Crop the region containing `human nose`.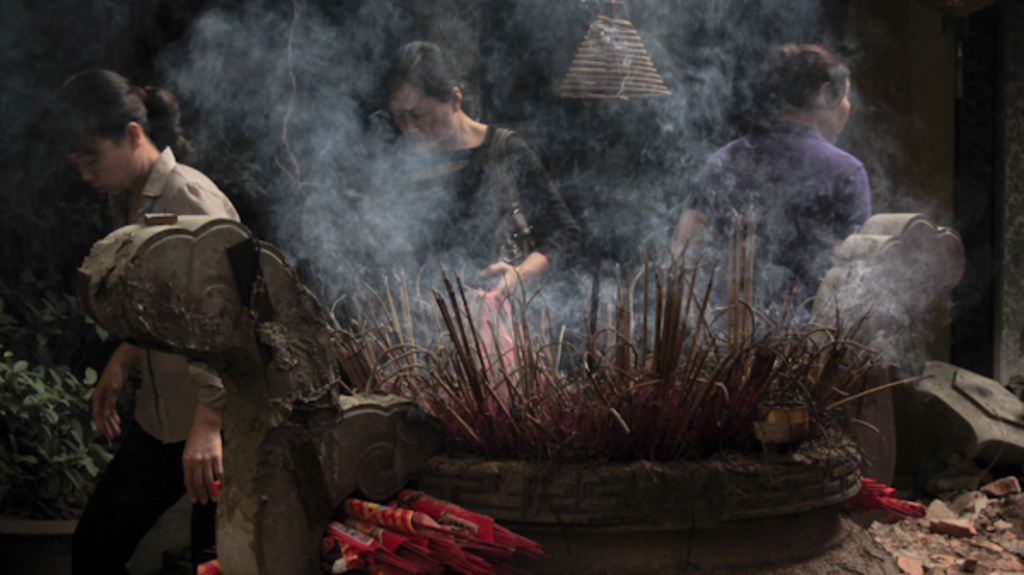
Crop region: locate(410, 116, 422, 138).
